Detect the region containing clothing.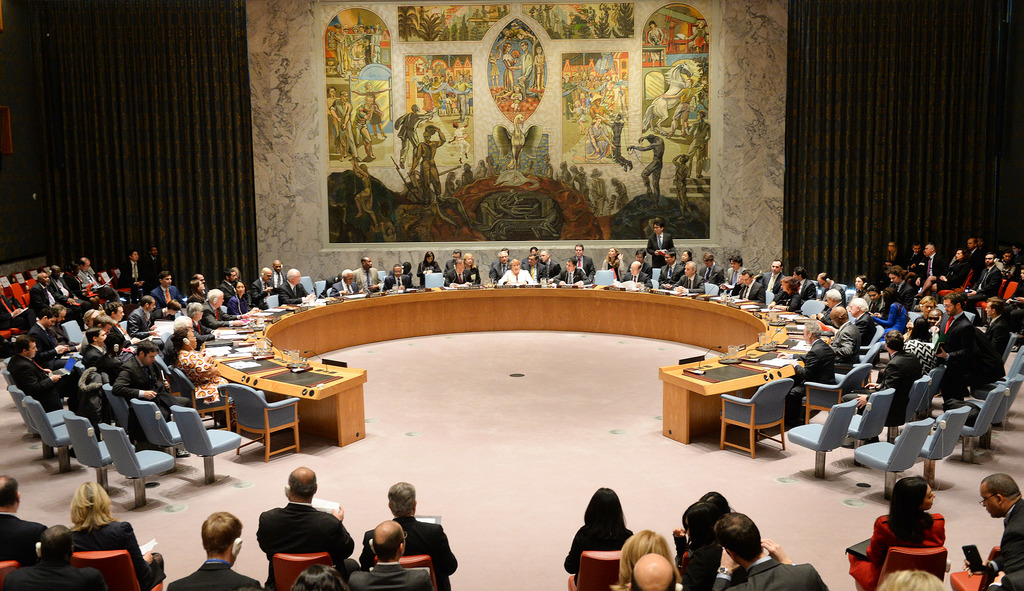
730, 281, 760, 304.
